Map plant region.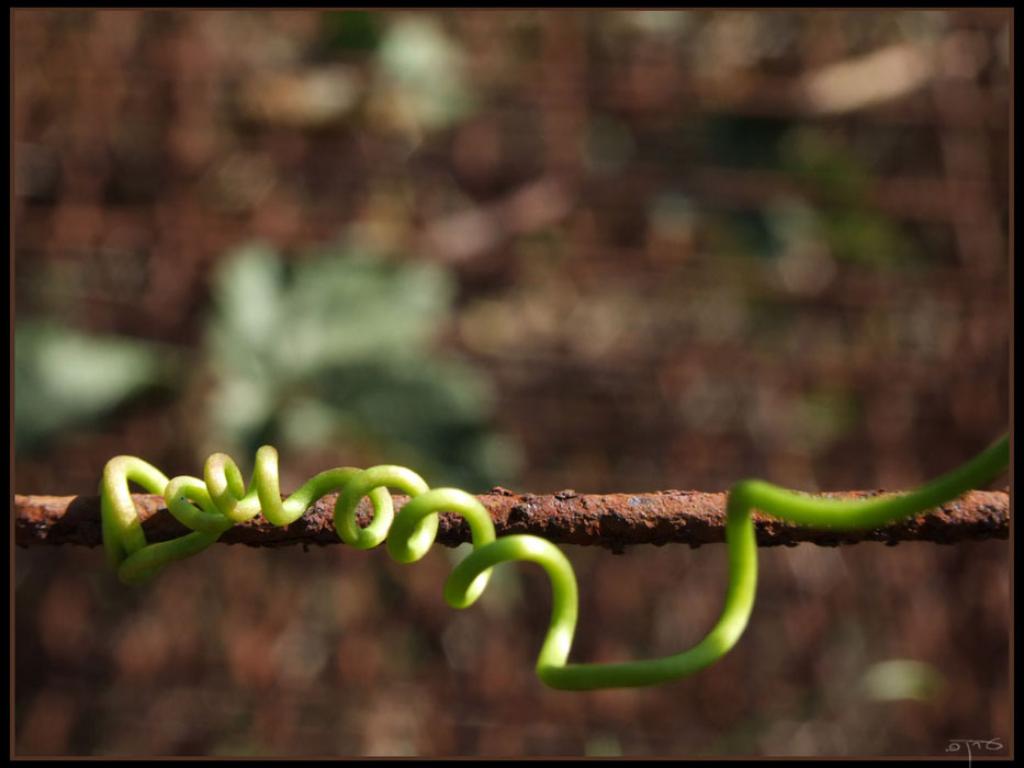
Mapped to 16, 319, 188, 455.
